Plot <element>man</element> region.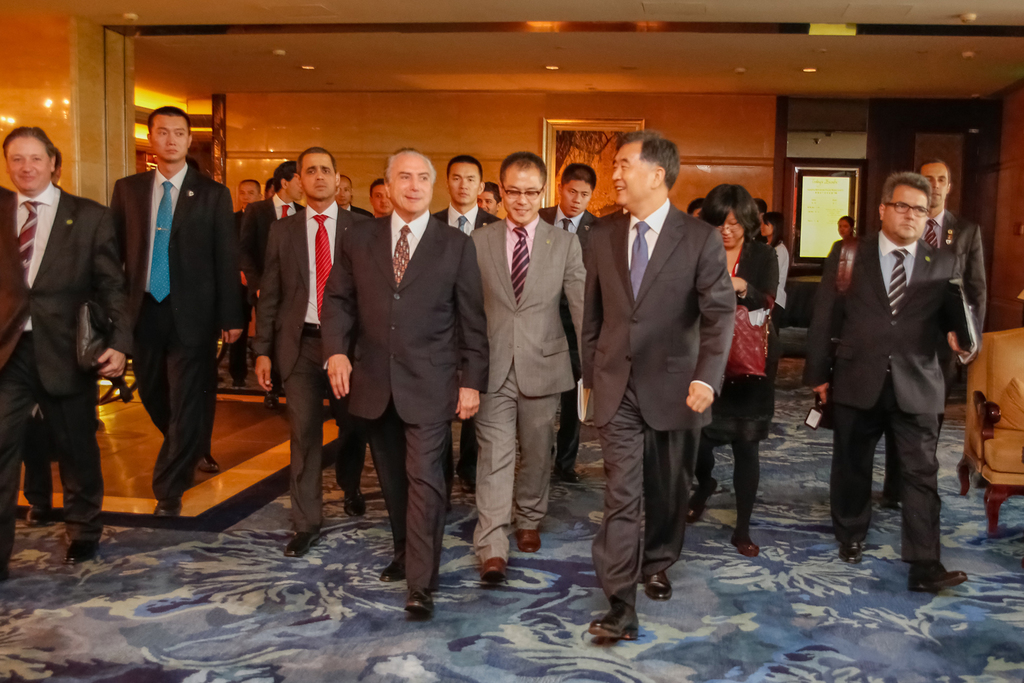
Plotted at select_region(246, 161, 307, 403).
